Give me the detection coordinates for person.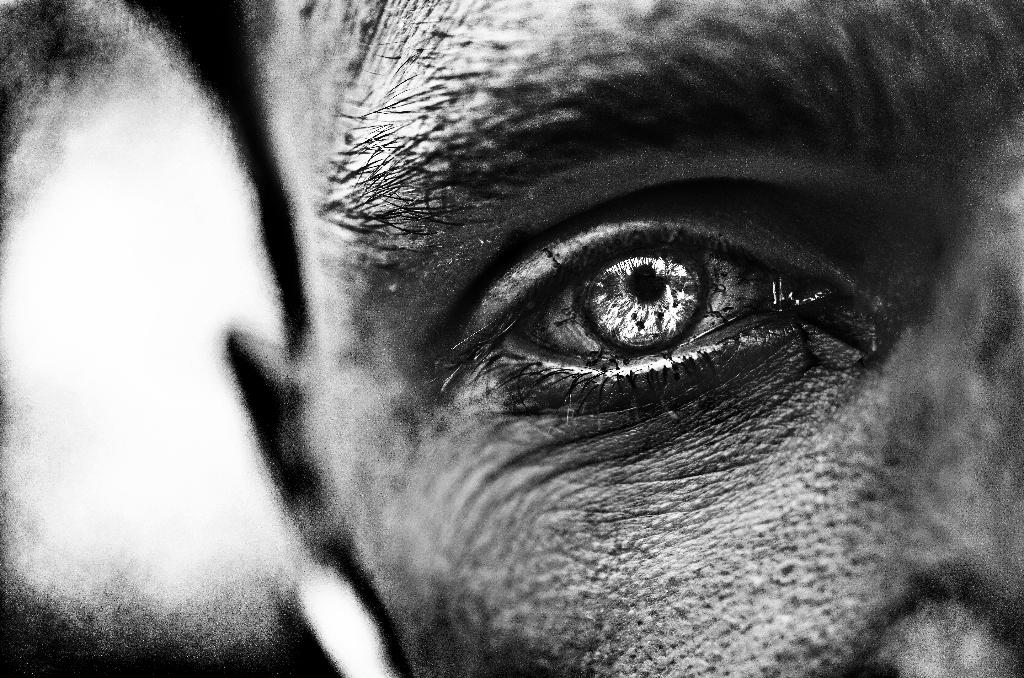
crop(225, 0, 1023, 677).
